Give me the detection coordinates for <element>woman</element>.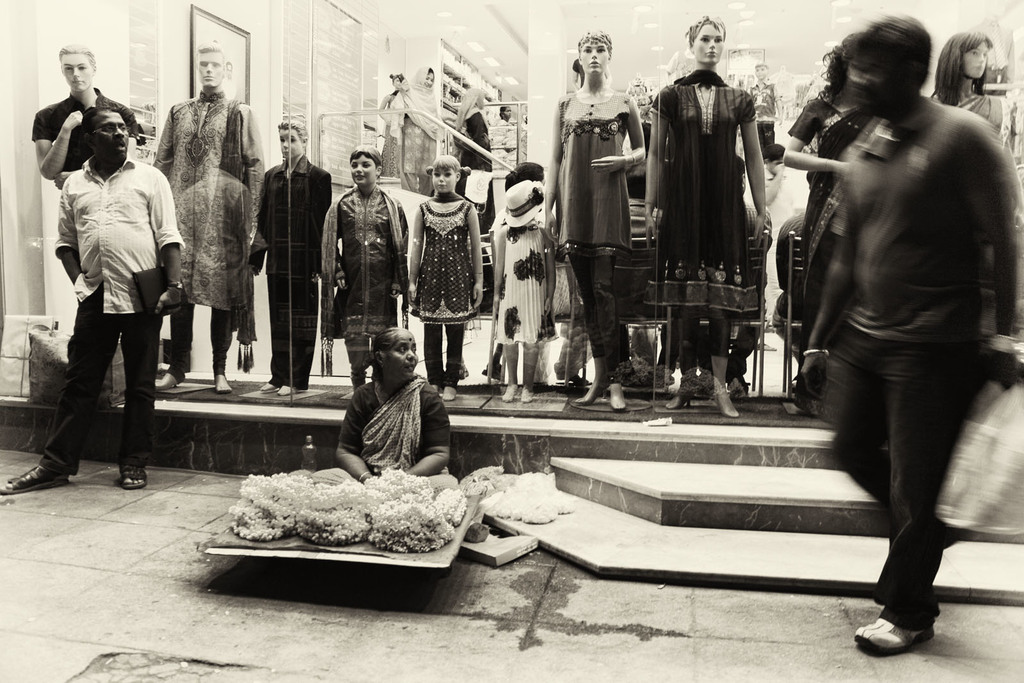
640 4 774 426.
